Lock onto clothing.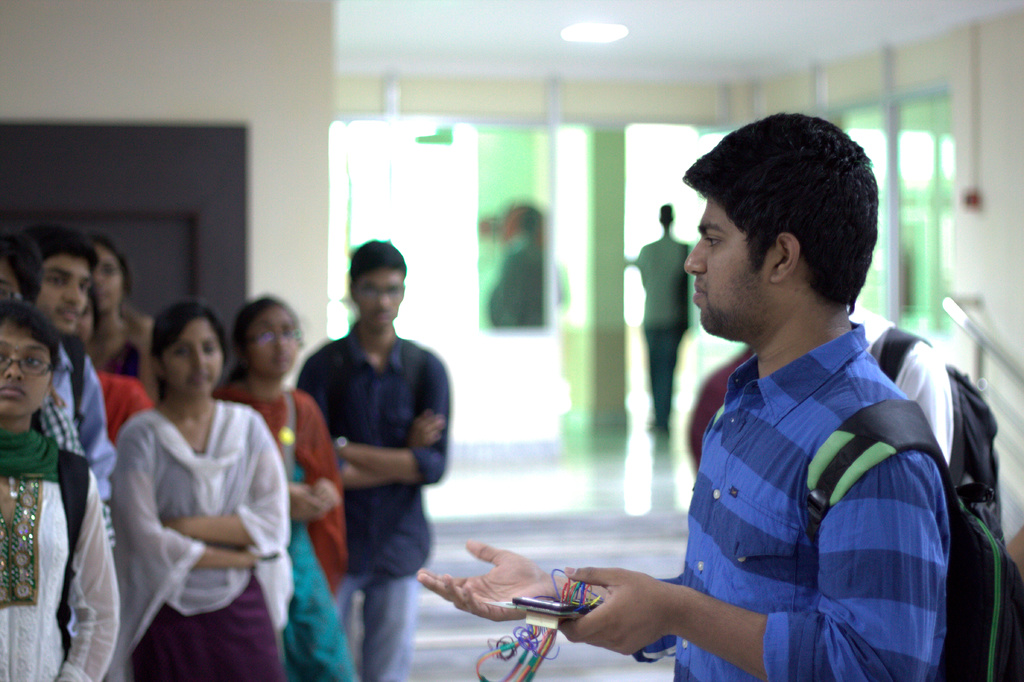
Locked: box(0, 435, 114, 681).
